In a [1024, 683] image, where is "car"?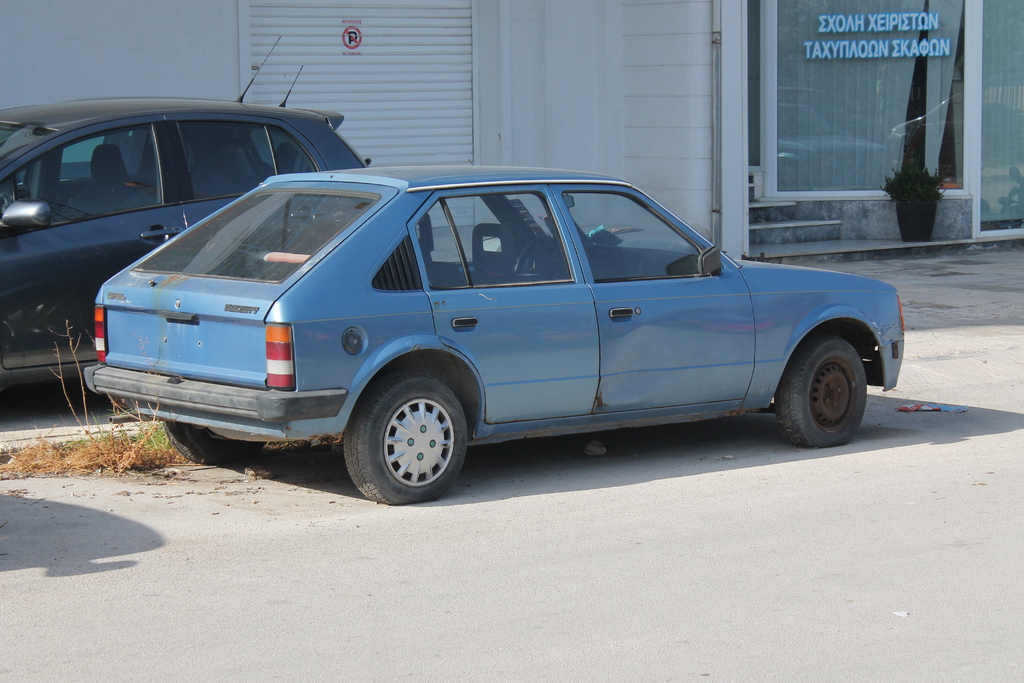
bbox=[0, 35, 377, 395].
